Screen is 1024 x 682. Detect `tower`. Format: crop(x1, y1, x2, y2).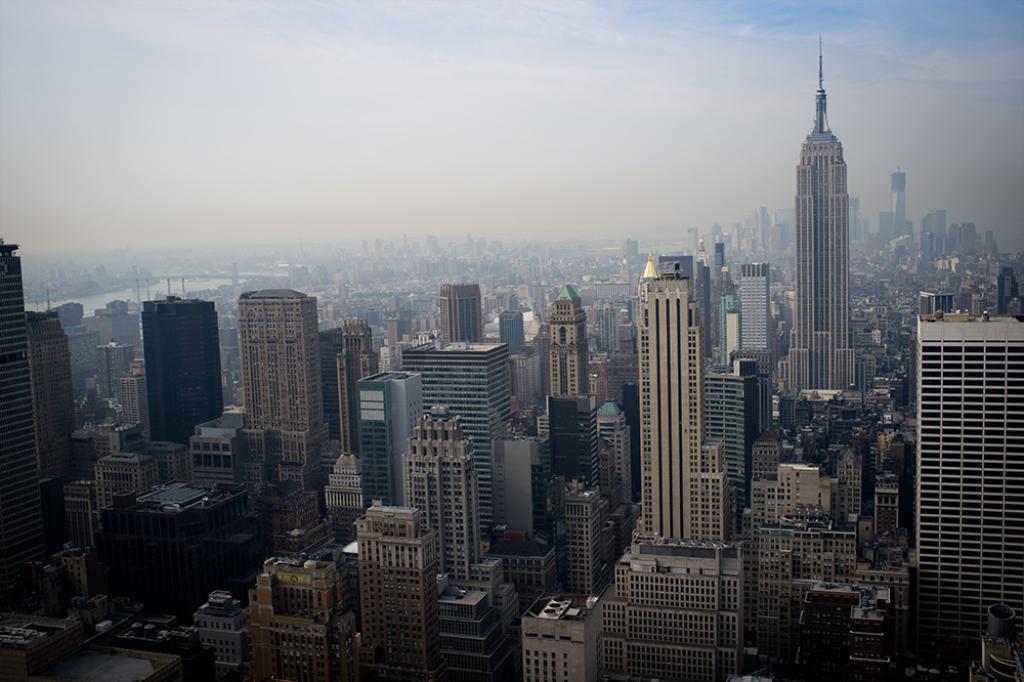
crop(358, 365, 418, 504).
